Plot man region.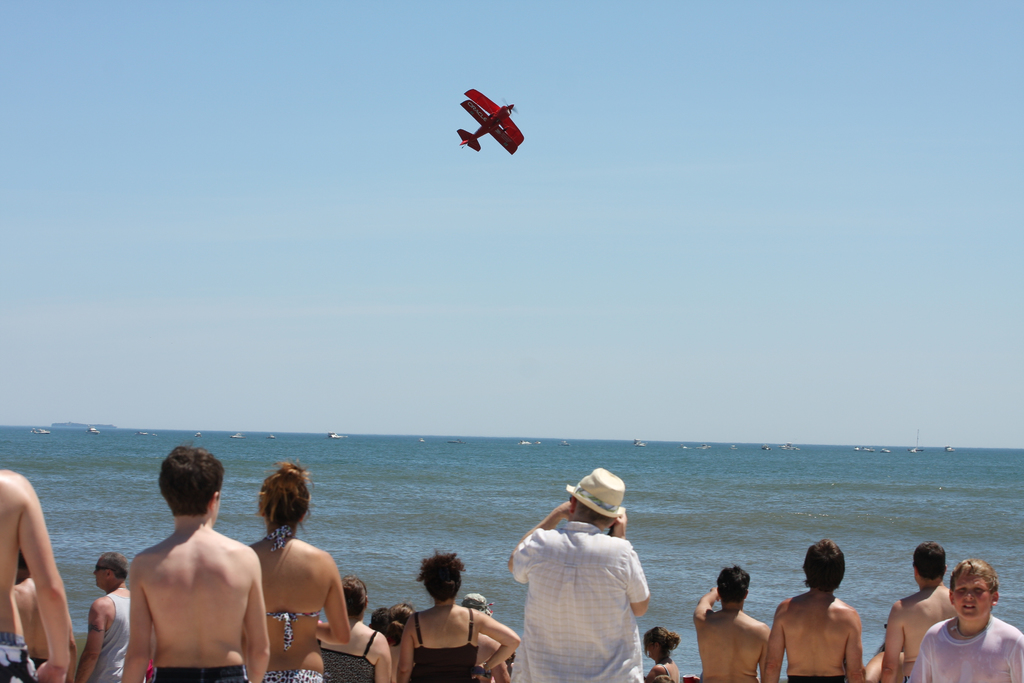
Plotted at (10, 550, 81, 682).
